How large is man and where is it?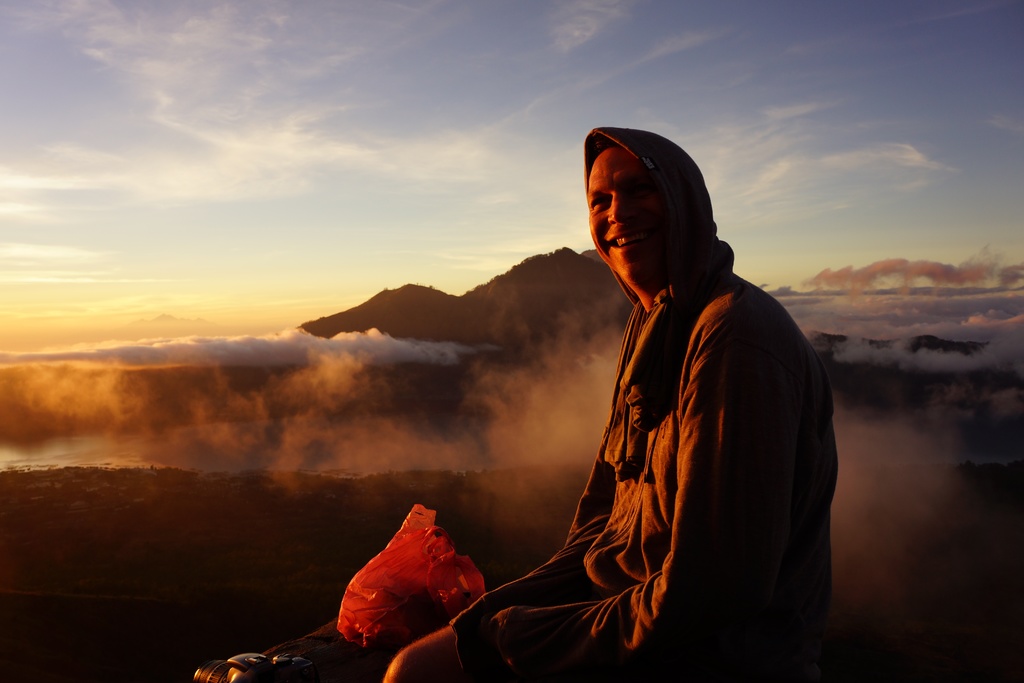
Bounding box: left=463, top=118, right=832, bottom=670.
